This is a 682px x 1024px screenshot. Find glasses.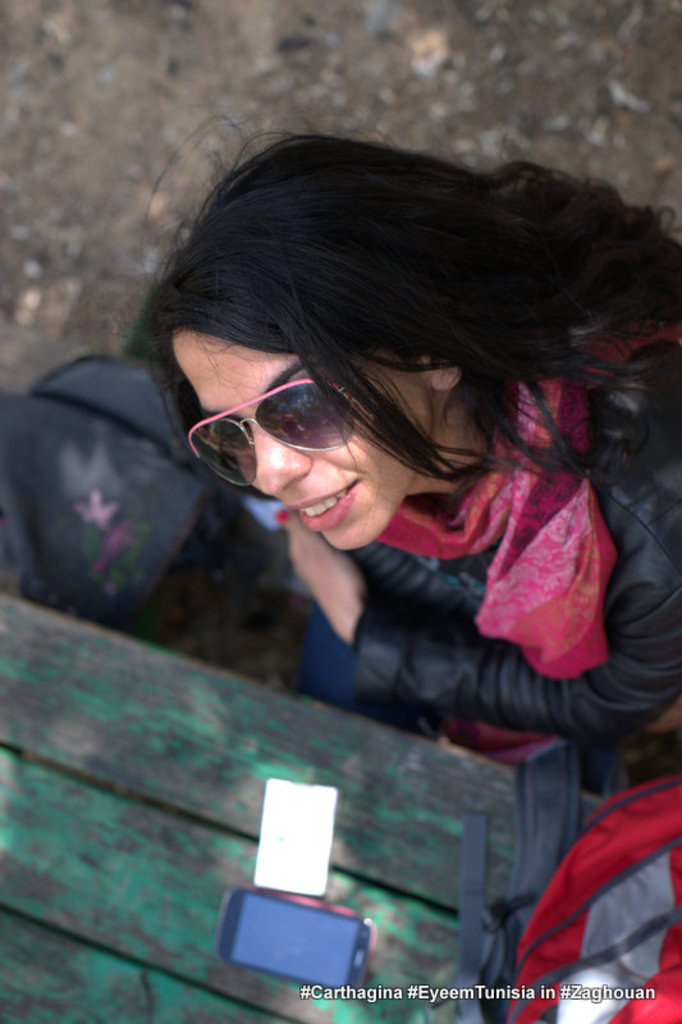
Bounding box: crop(183, 337, 409, 481).
